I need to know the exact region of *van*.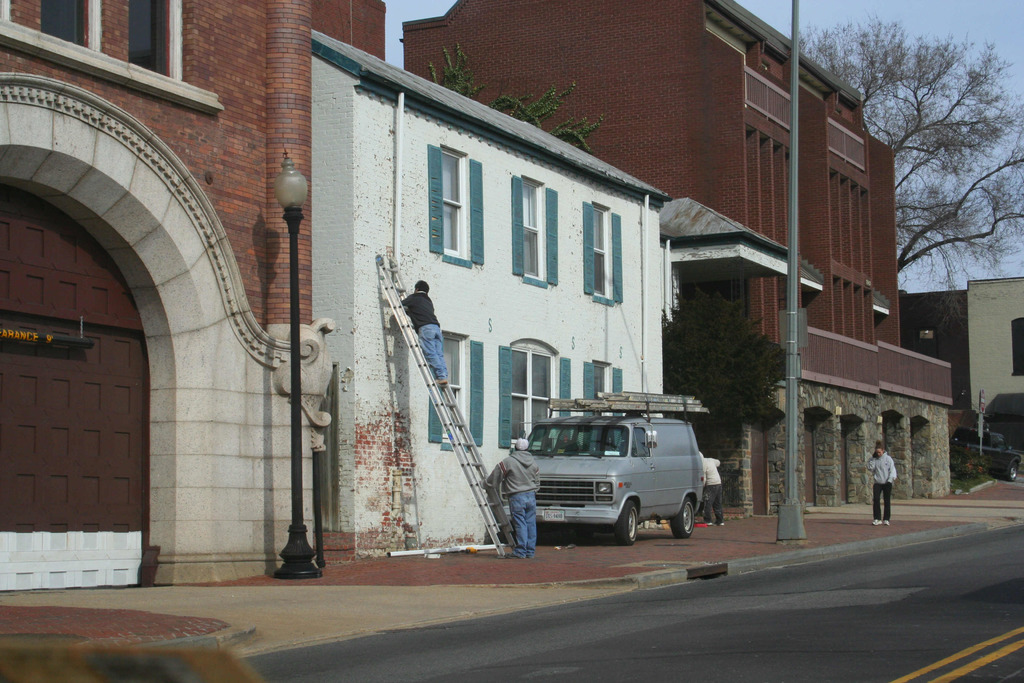
Region: bbox(496, 388, 716, 548).
